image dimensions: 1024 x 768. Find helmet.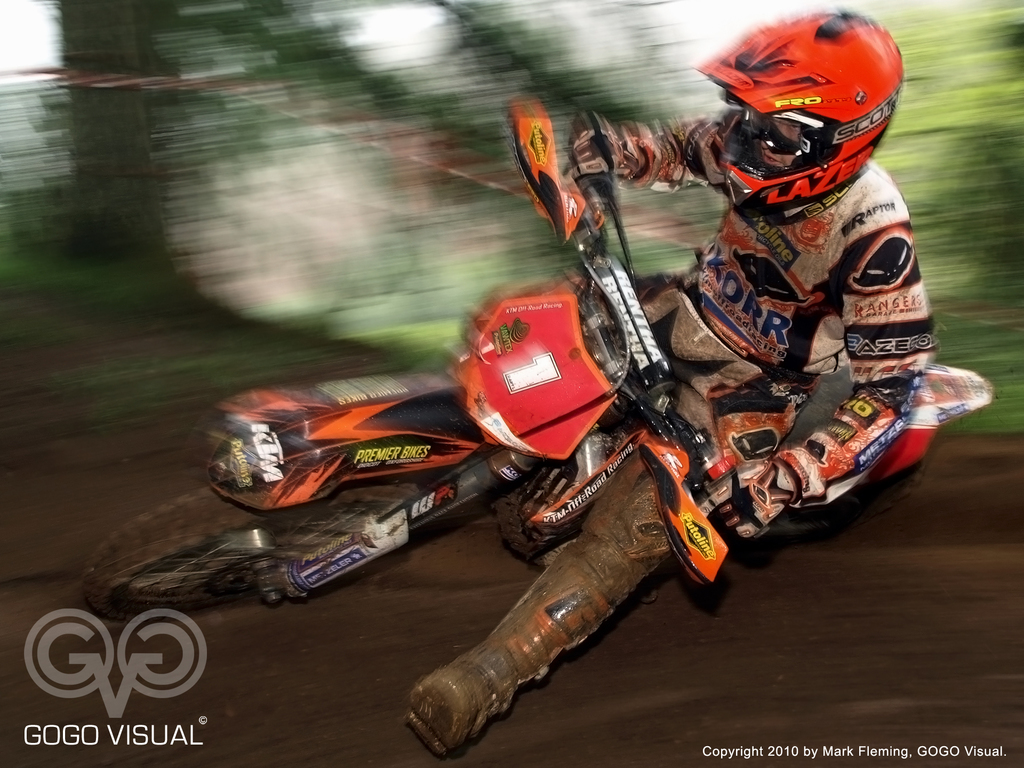
select_region(712, 21, 924, 198).
